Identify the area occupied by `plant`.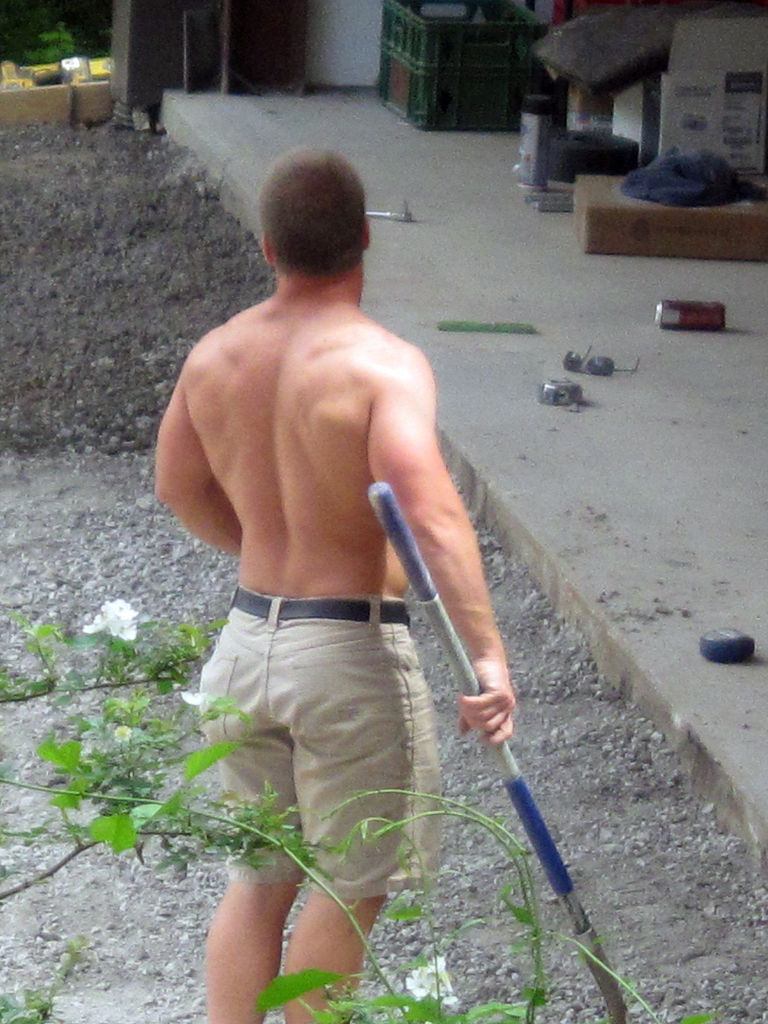
Area: [left=16, top=22, right=104, bottom=63].
